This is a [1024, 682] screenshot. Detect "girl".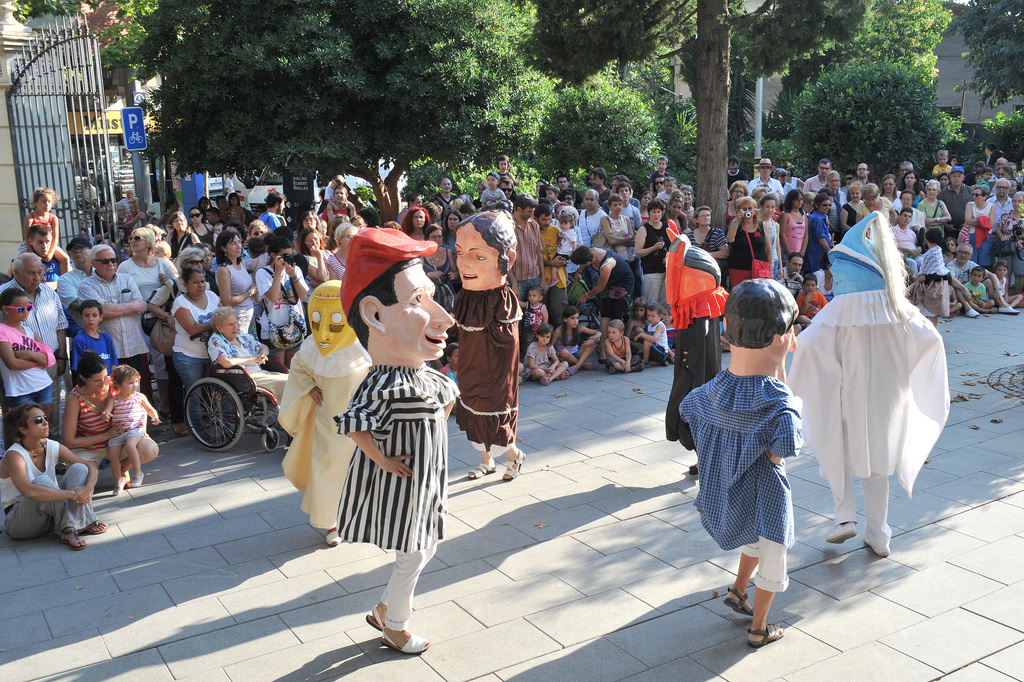
{"left": 0, "top": 287, "right": 60, "bottom": 453}.
